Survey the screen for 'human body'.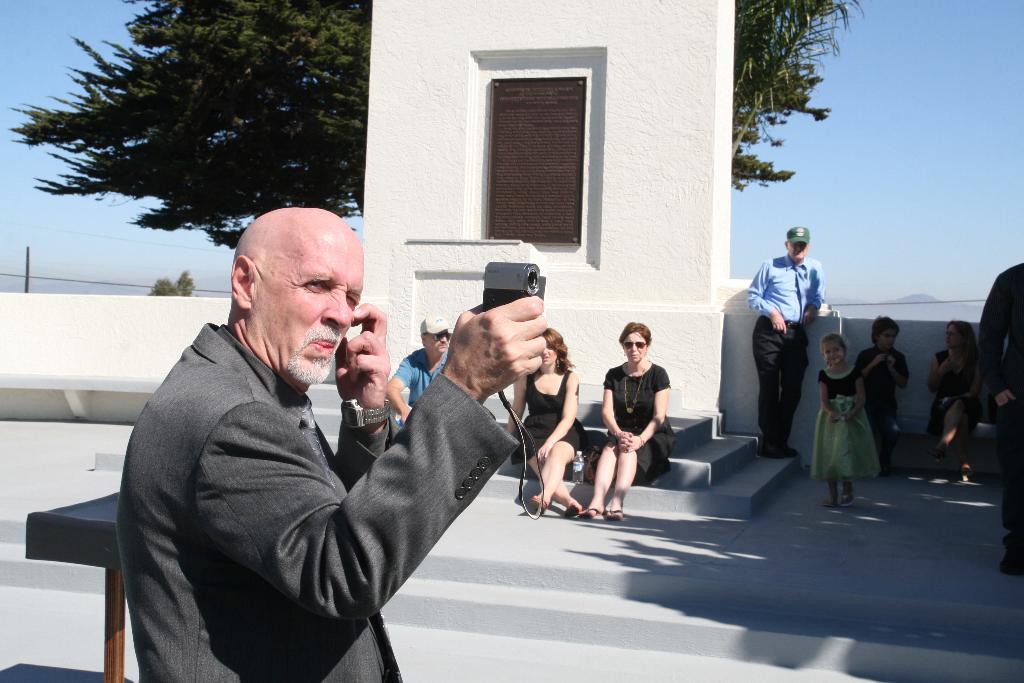
Survey found: (left=504, top=329, right=584, bottom=517).
